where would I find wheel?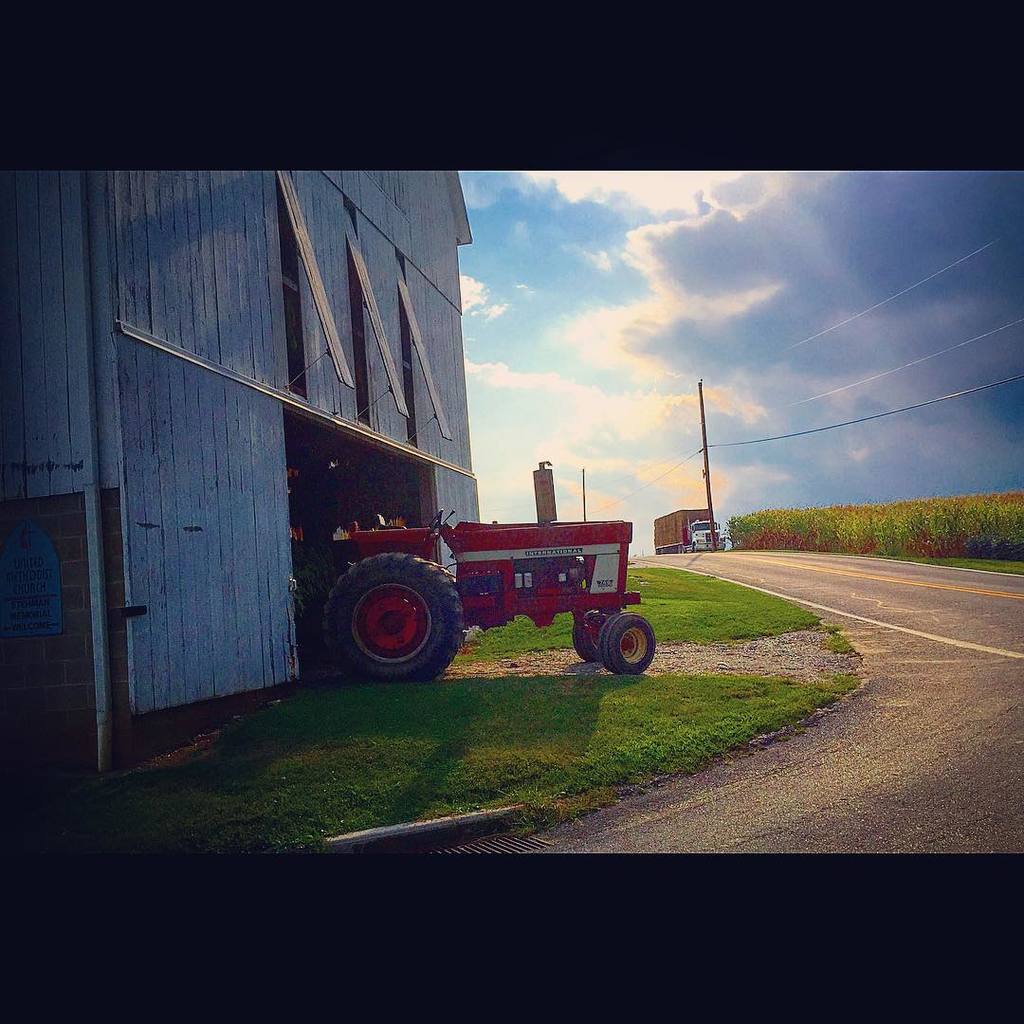
At 572/612/609/663.
